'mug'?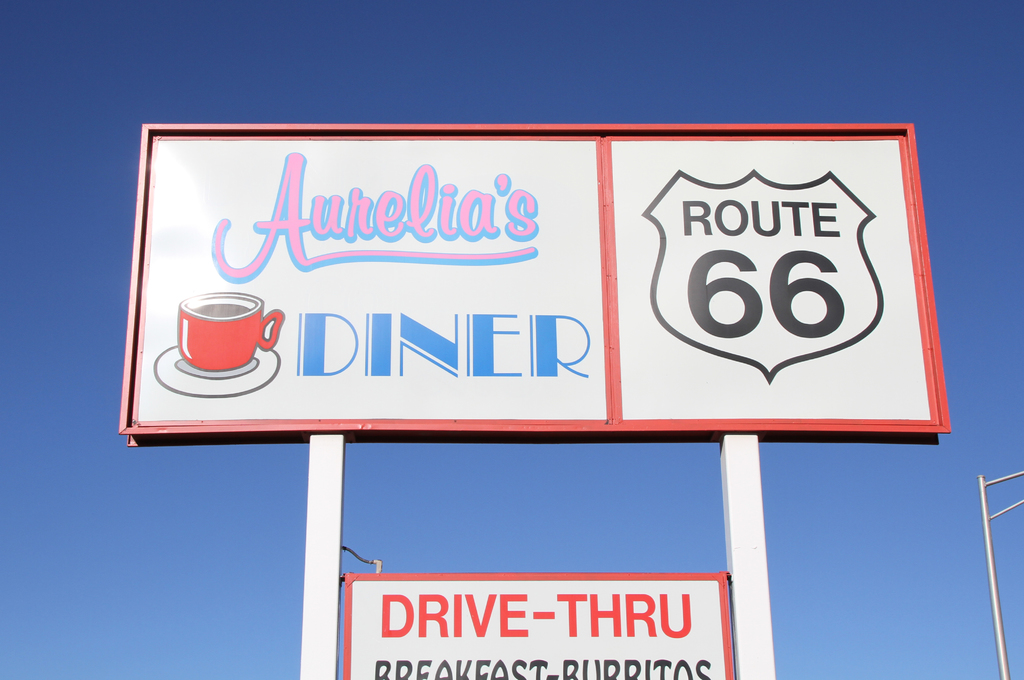
region(175, 295, 284, 369)
